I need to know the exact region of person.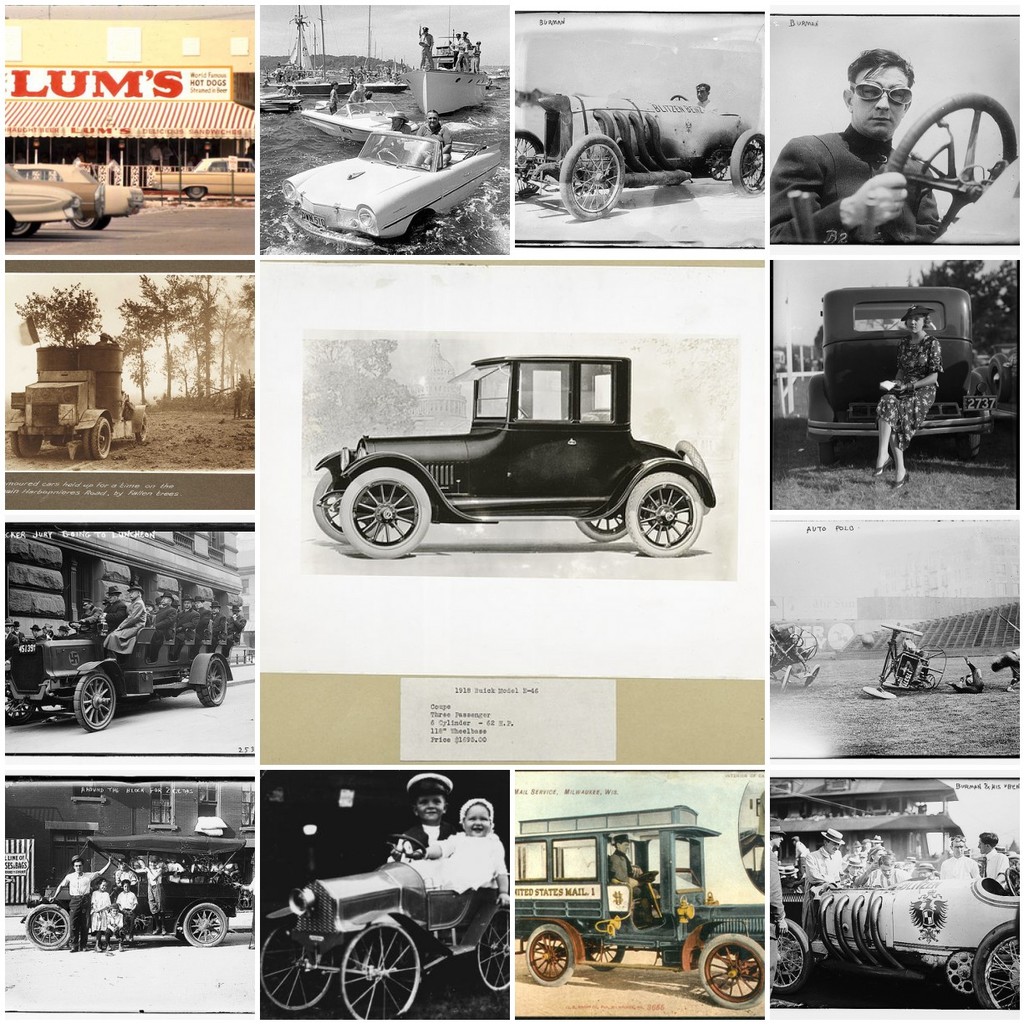
Region: 869 308 941 487.
